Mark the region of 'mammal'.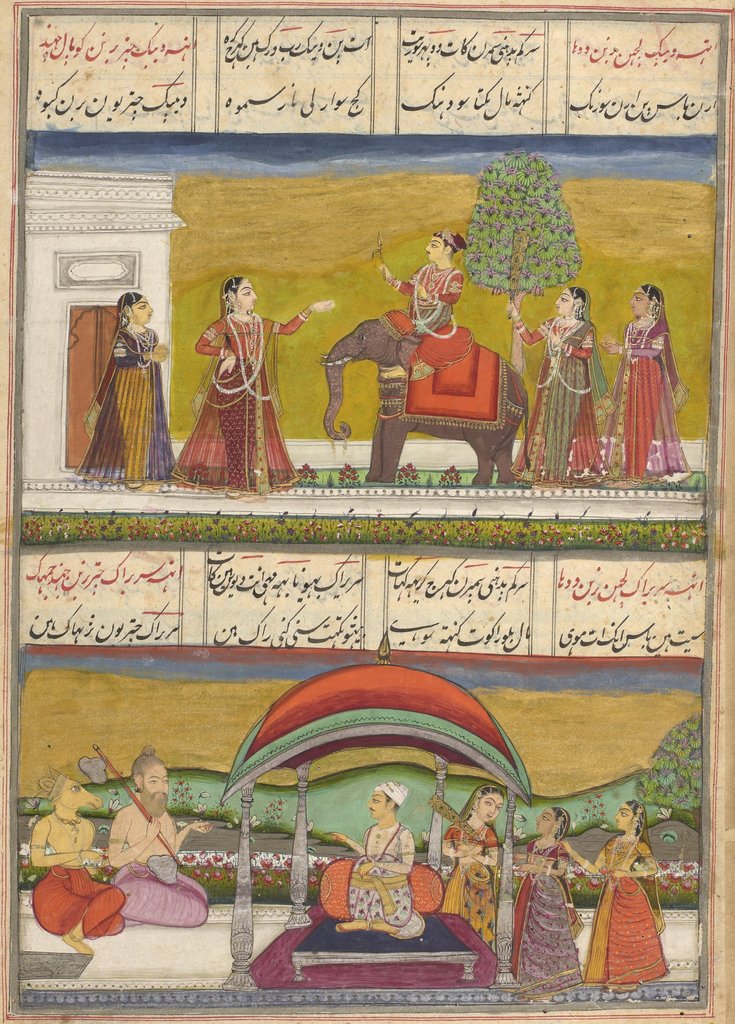
Region: bbox=(107, 742, 207, 924).
